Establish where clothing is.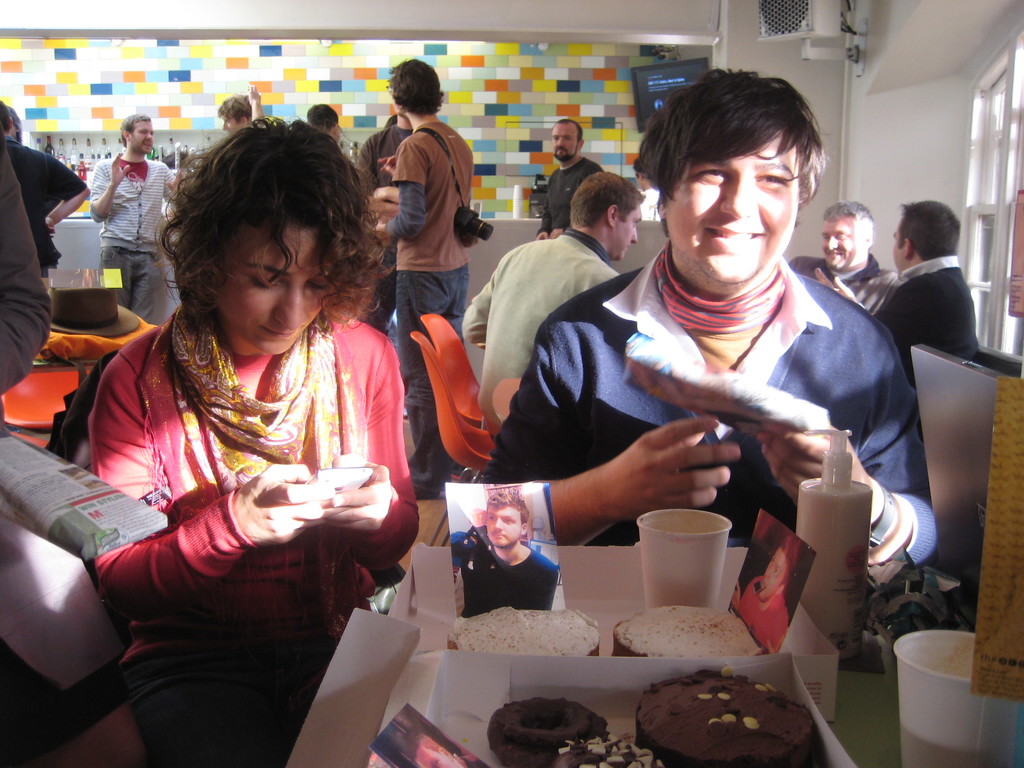
Established at [459, 225, 620, 447].
